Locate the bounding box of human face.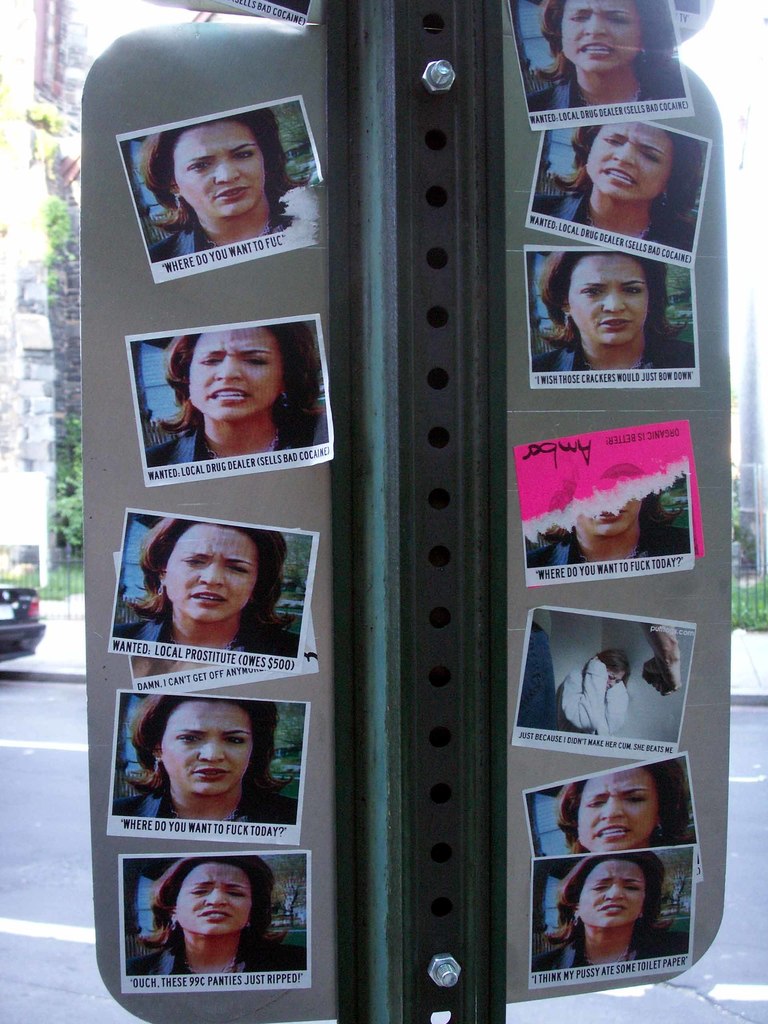
Bounding box: (x1=195, y1=326, x2=288, y2=426).
